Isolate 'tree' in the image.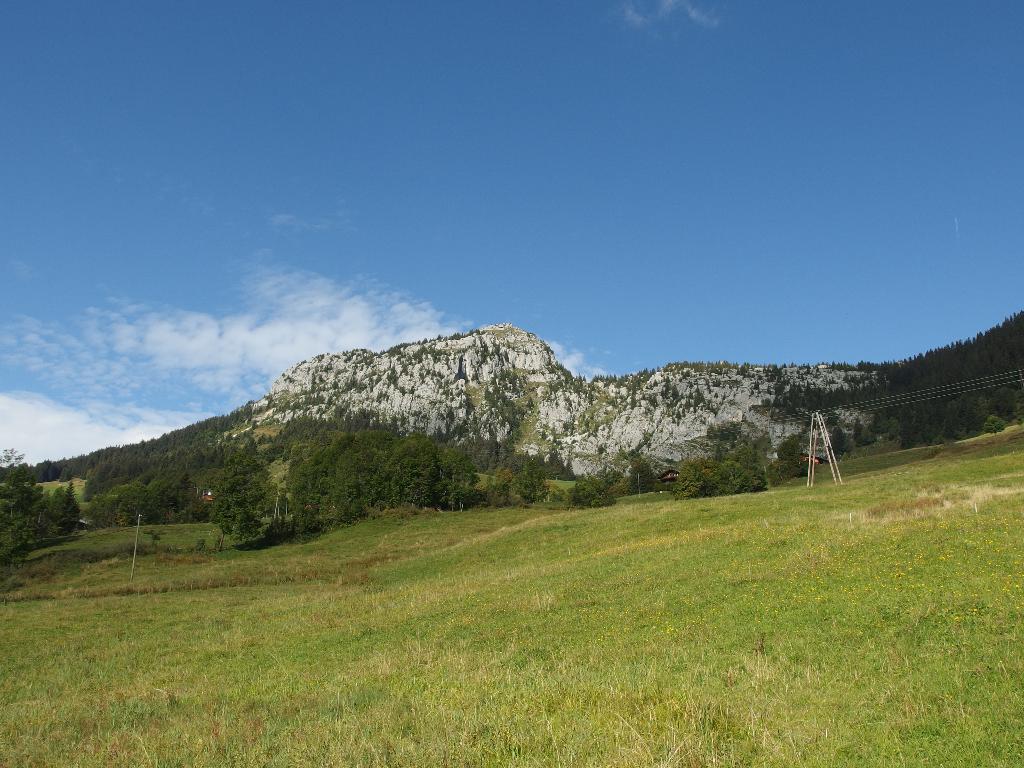
Isolated region: bbox=(775, 428, 806, 464).
